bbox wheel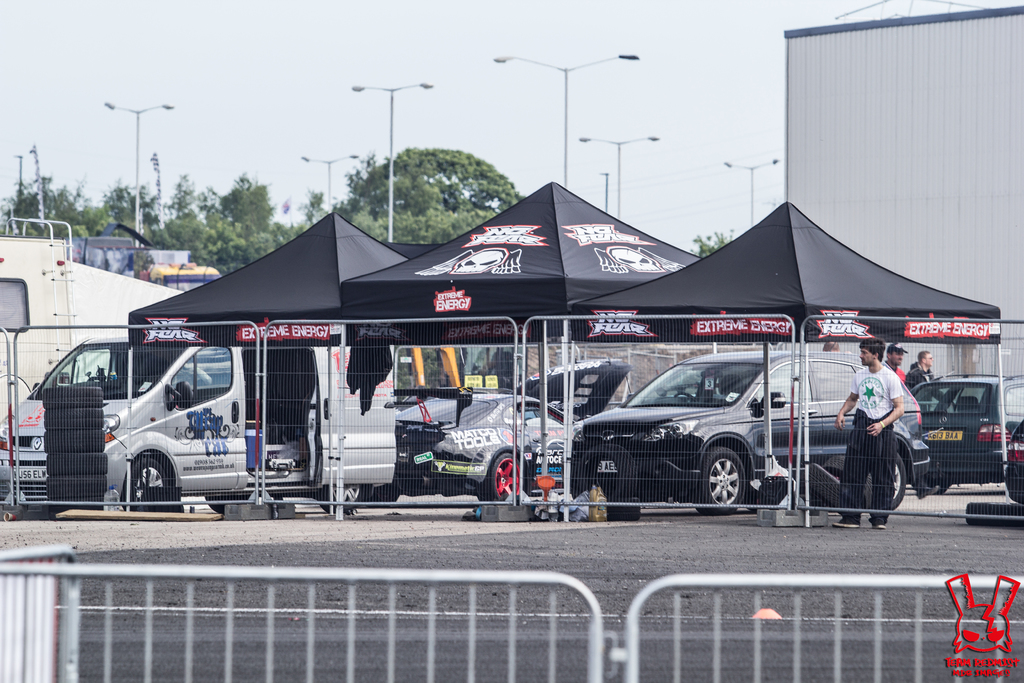
{"left": 107, "top": 454, "right": 176, "bottom": 516}
